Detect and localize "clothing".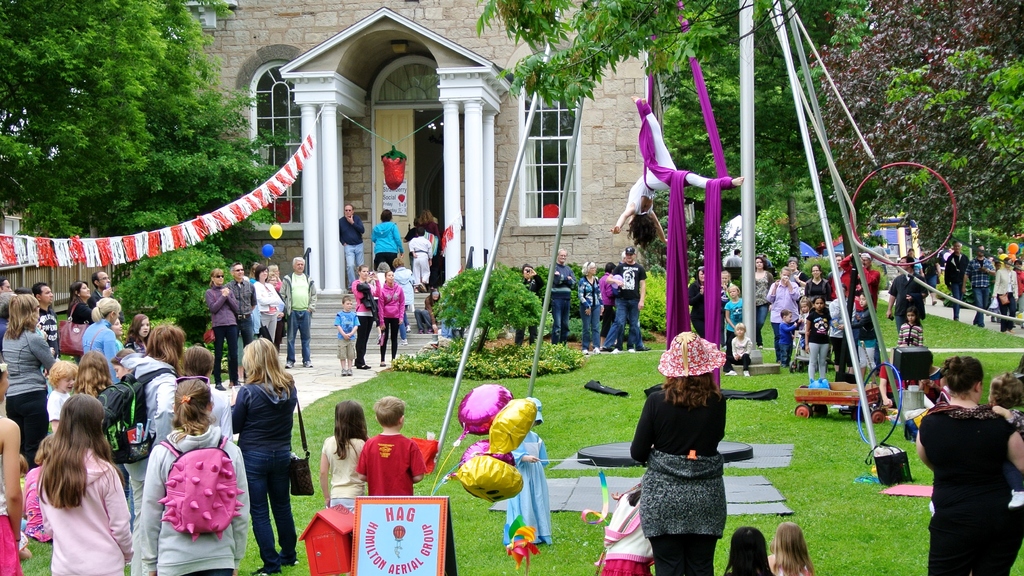
Localized at Rect(277, 259, 319, 364).
